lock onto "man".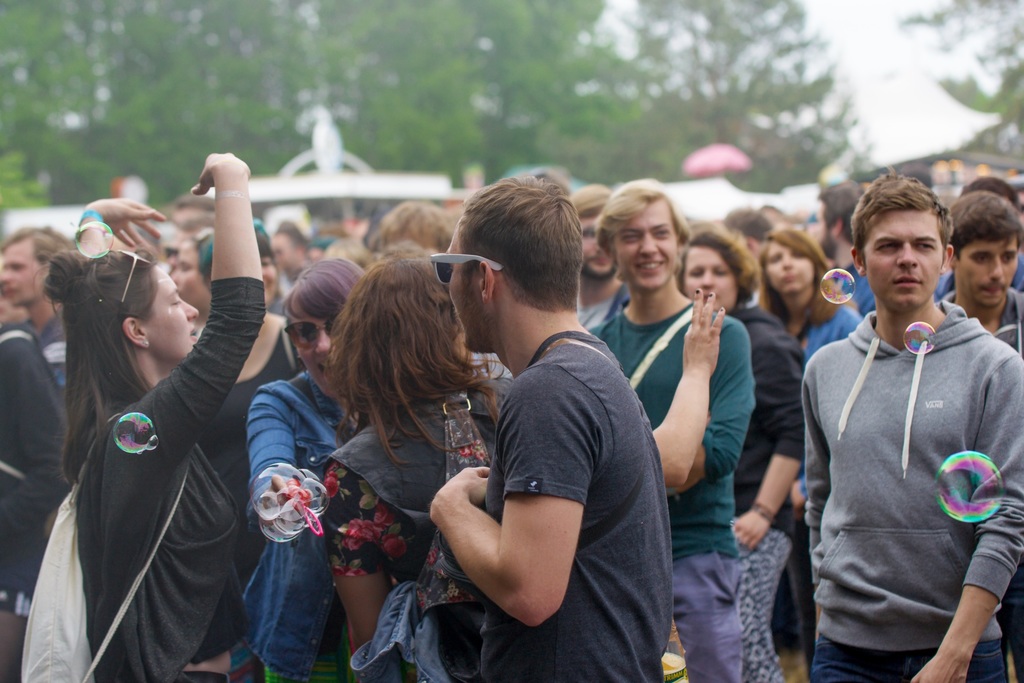
Locked: <bbox>0, 224, 77, 390</bbox>.
